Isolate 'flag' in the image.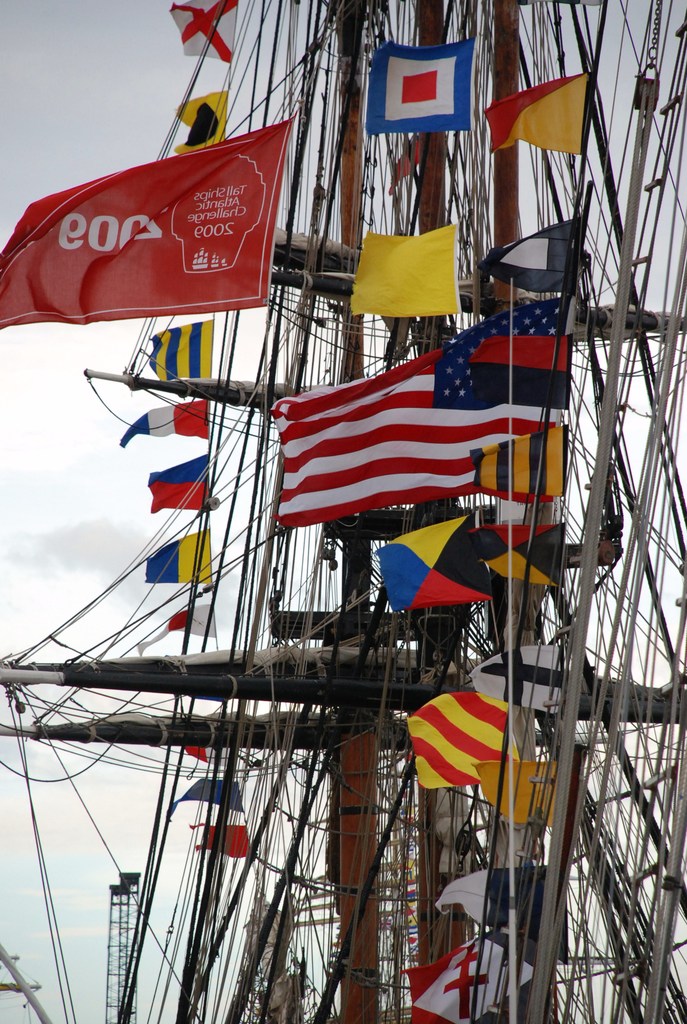
Isolated region: detection(115, 404, 221, 444).
